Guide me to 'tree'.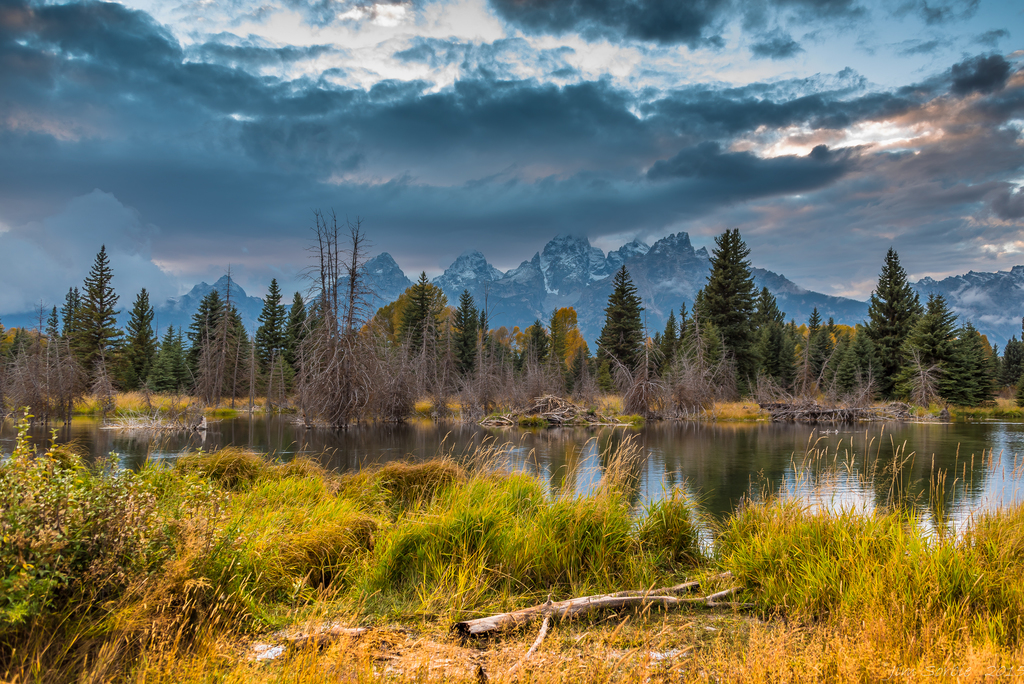
Guidance: [757,295,793,405].
